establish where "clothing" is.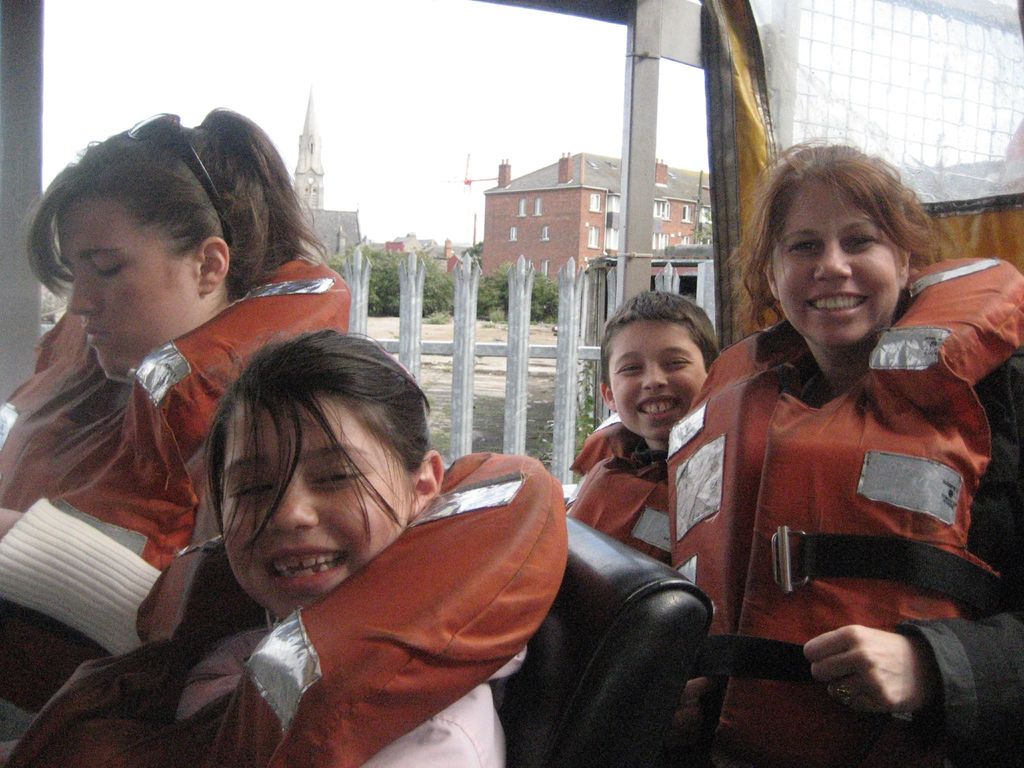
Established at pyautogui.locateOnScreen(563, 412, 672, 563).
